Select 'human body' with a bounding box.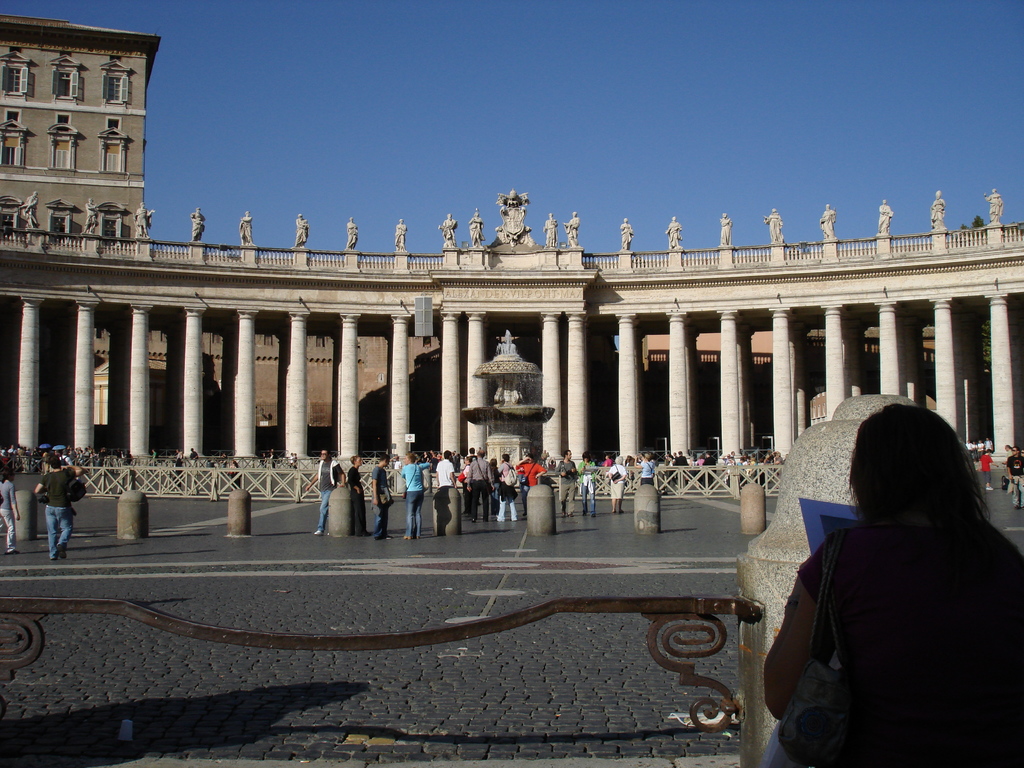
bbox(35, 450, 81, 561).
